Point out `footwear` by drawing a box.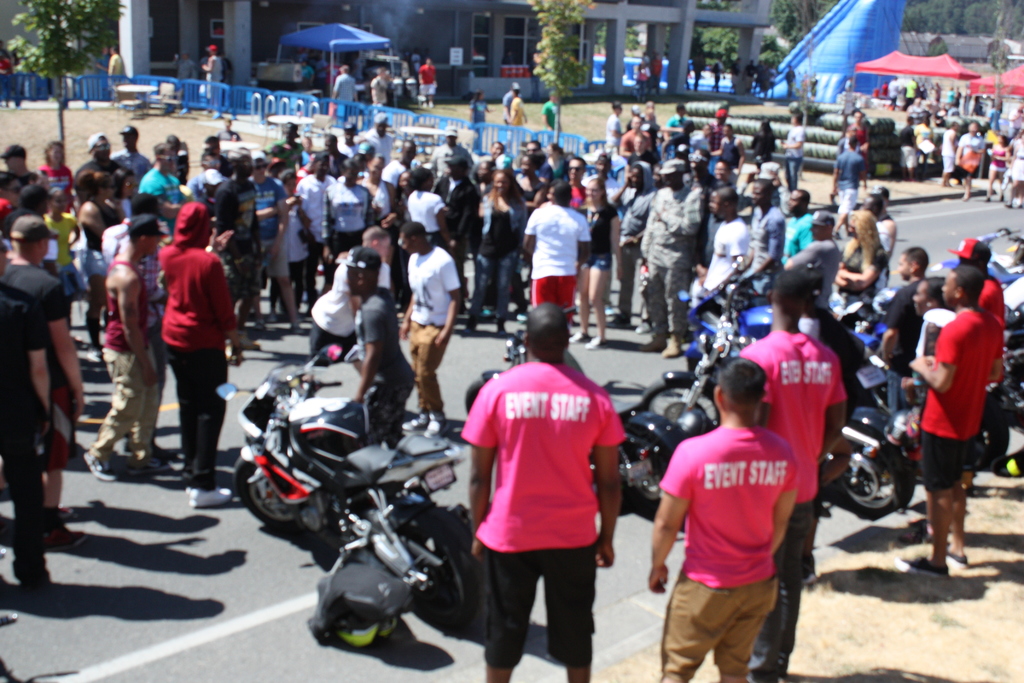
582 336 602 348.
